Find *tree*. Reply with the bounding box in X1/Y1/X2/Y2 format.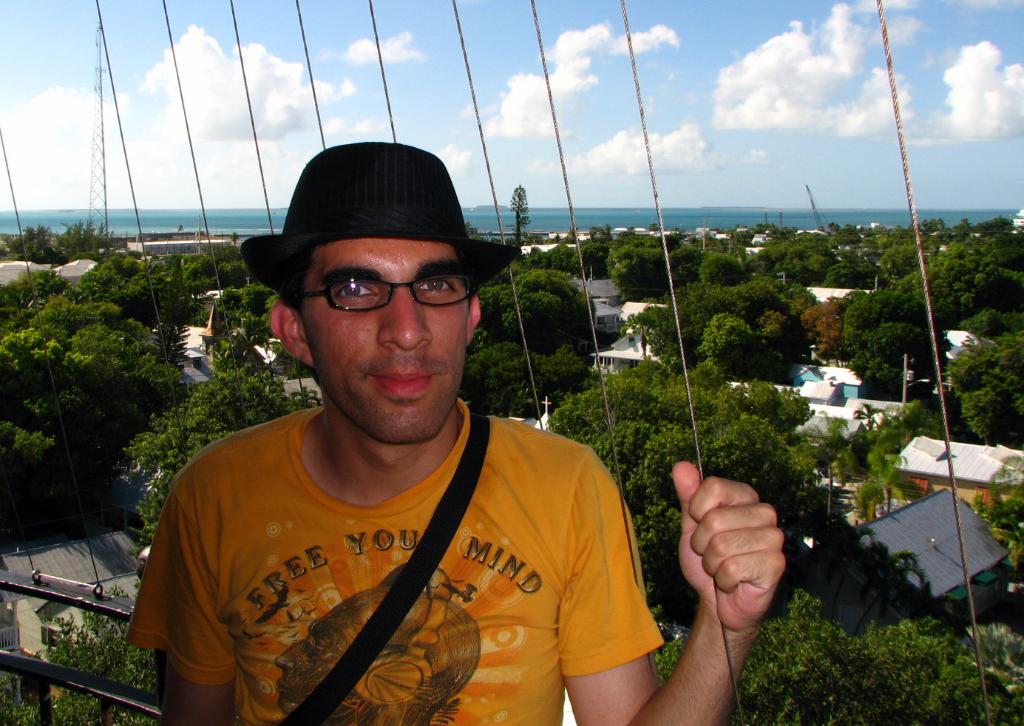
737/282/783/311.
